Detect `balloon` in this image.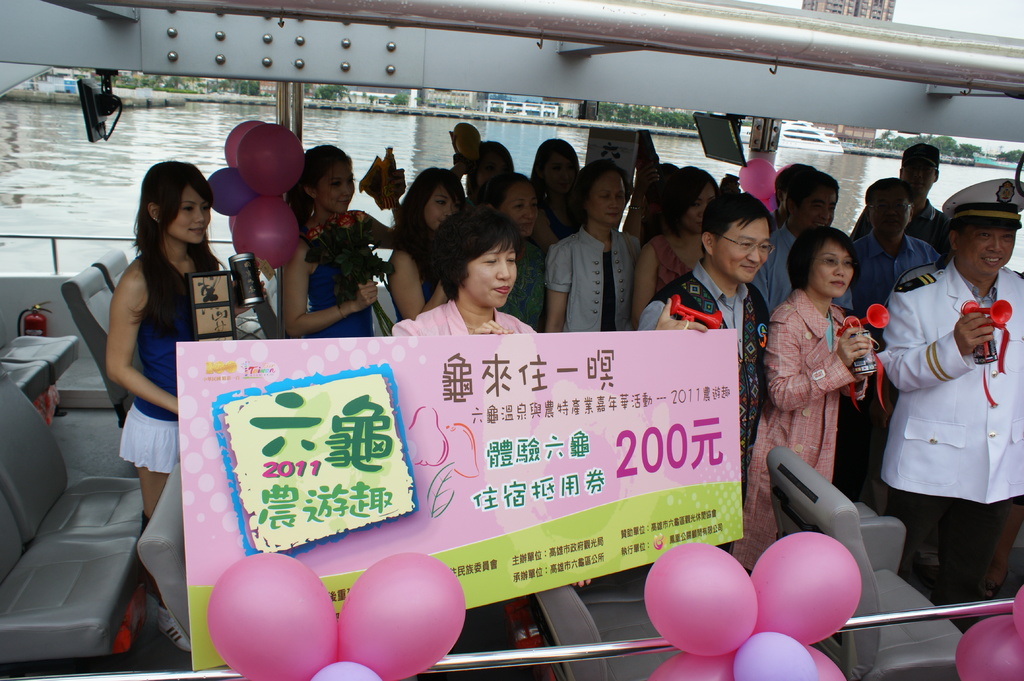
Detection: (756,197,770,212).
